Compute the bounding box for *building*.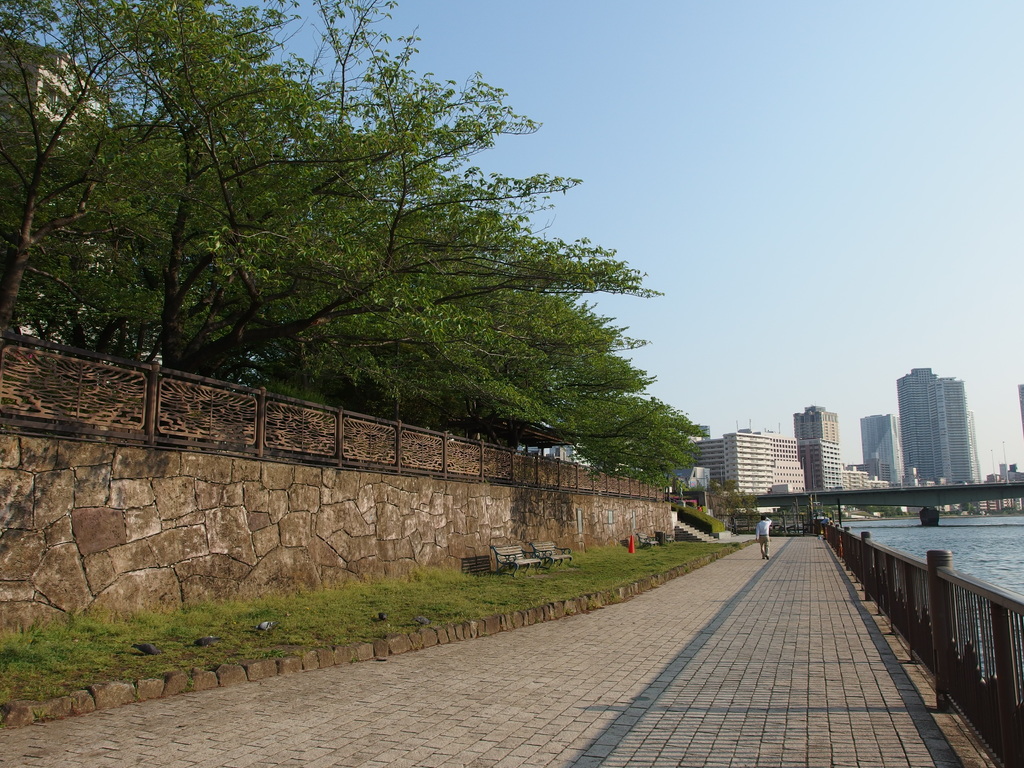
(893, 367, 986, 511).
